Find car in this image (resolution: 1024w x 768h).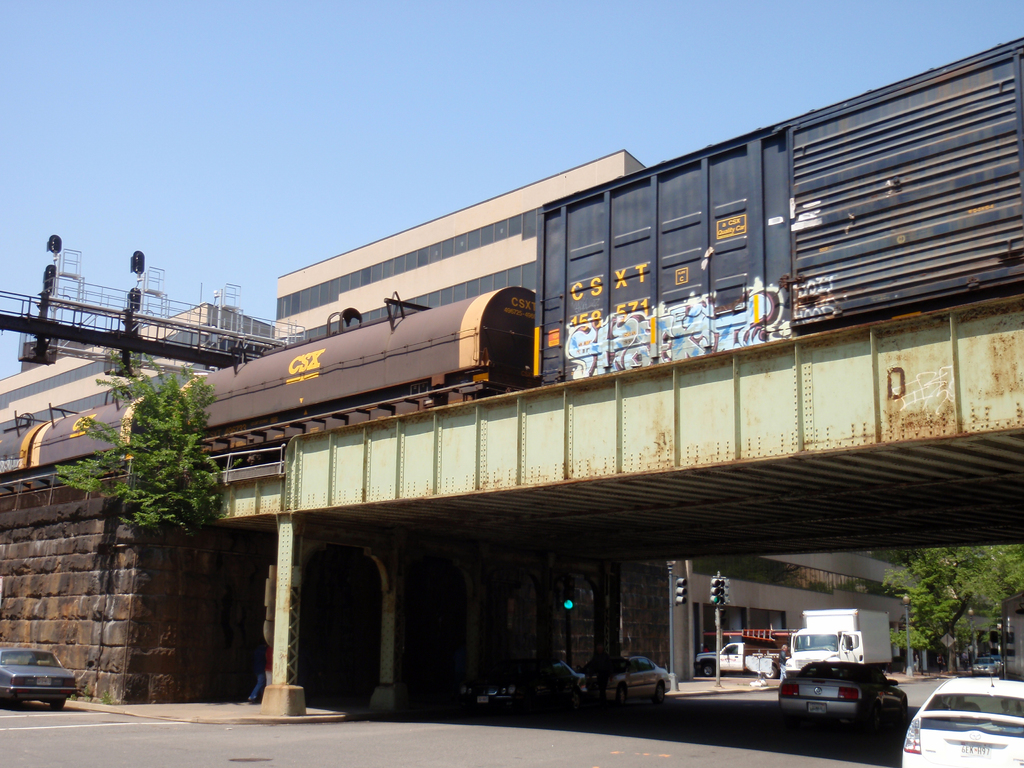
Rect(459, 658, 588, 723).
